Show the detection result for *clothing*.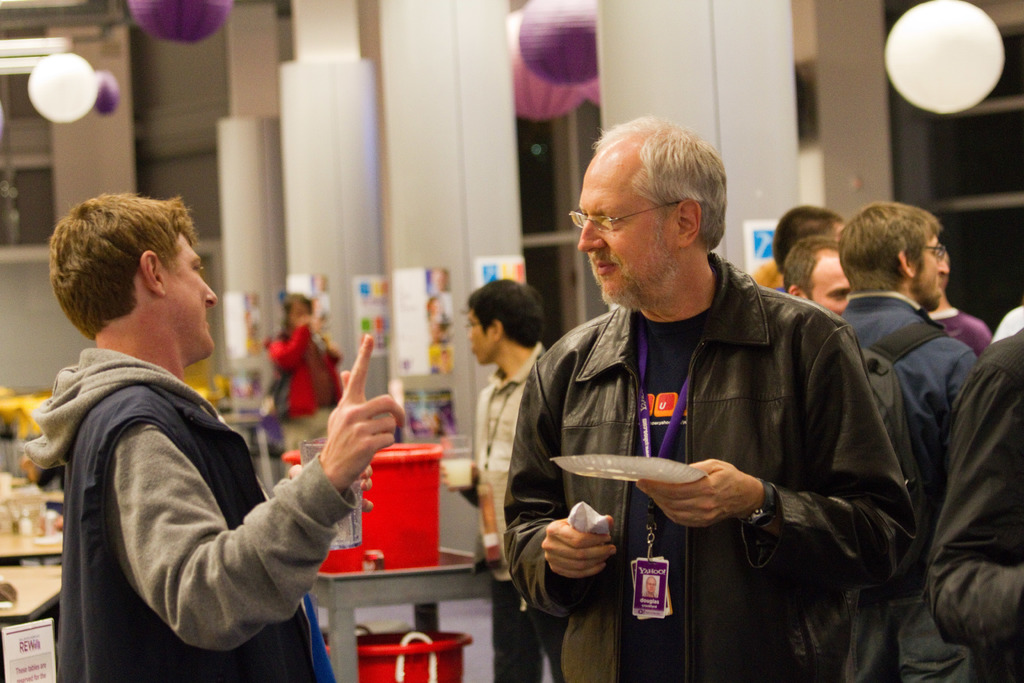
[left=924, top=306, right=990, bottom=358].
